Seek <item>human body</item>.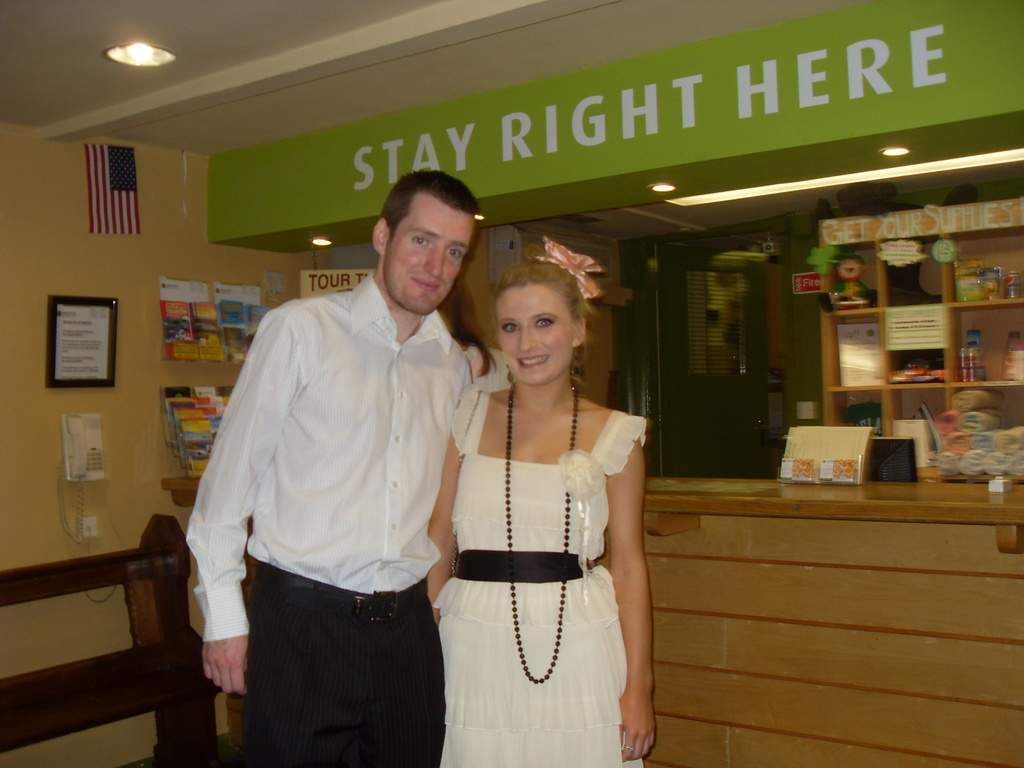
[424, 386, 650, 767].
